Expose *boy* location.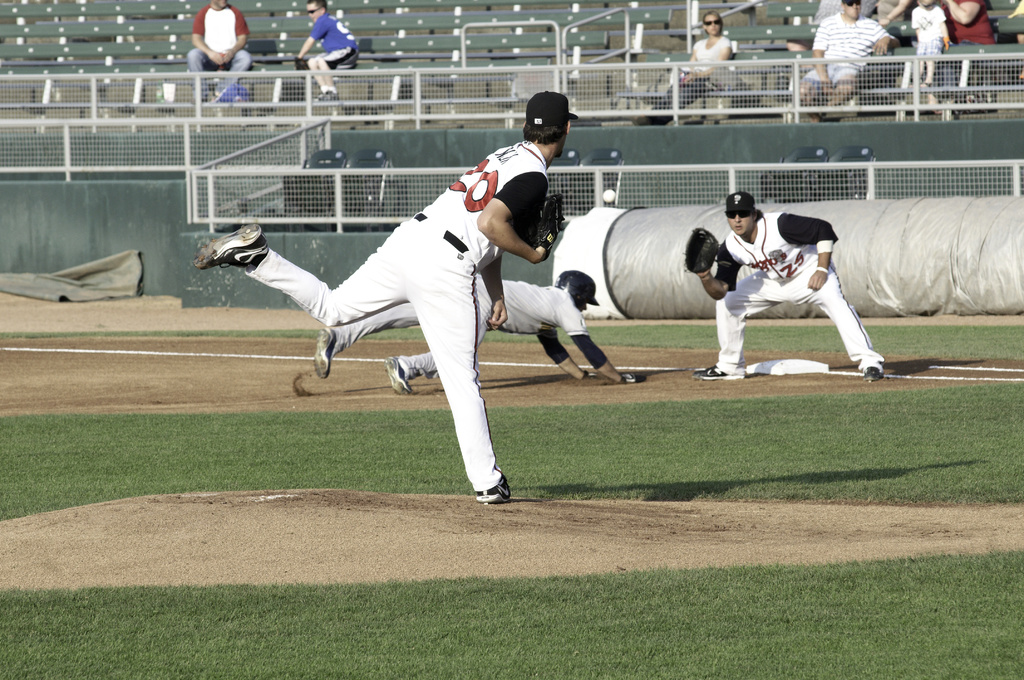
Exposed at l=292, t=0, r=362, b=109.
